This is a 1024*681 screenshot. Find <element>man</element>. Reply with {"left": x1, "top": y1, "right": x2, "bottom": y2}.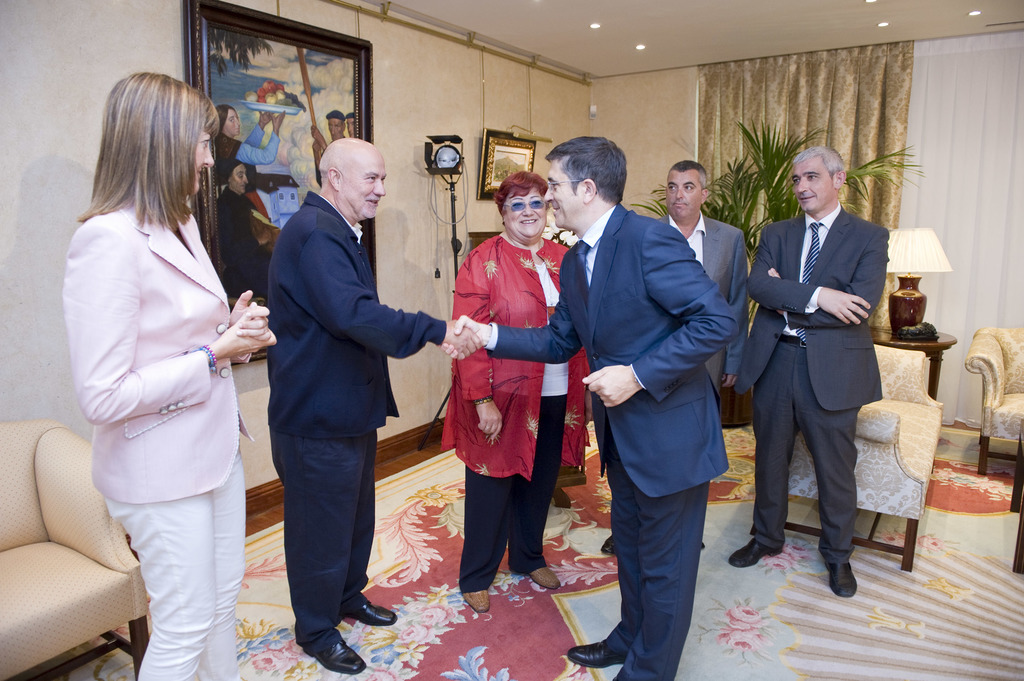
{"left": 441, "top": 132, "right": 739, "bottom": 680}.
